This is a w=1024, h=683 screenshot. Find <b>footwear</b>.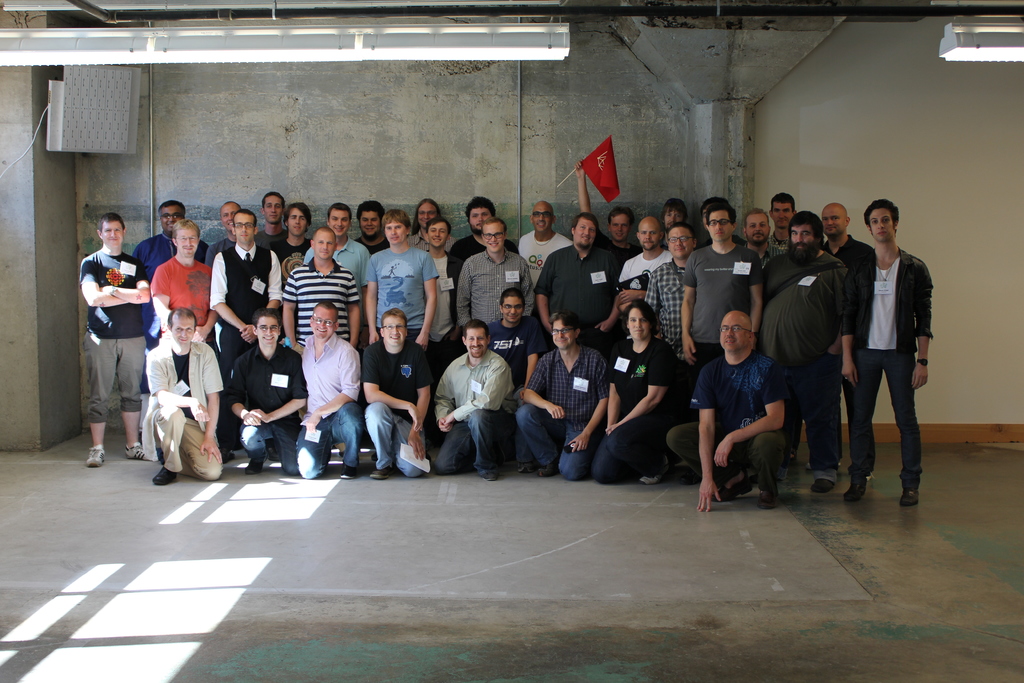
Bounding box: Rect(479, 470, 497, 483).
